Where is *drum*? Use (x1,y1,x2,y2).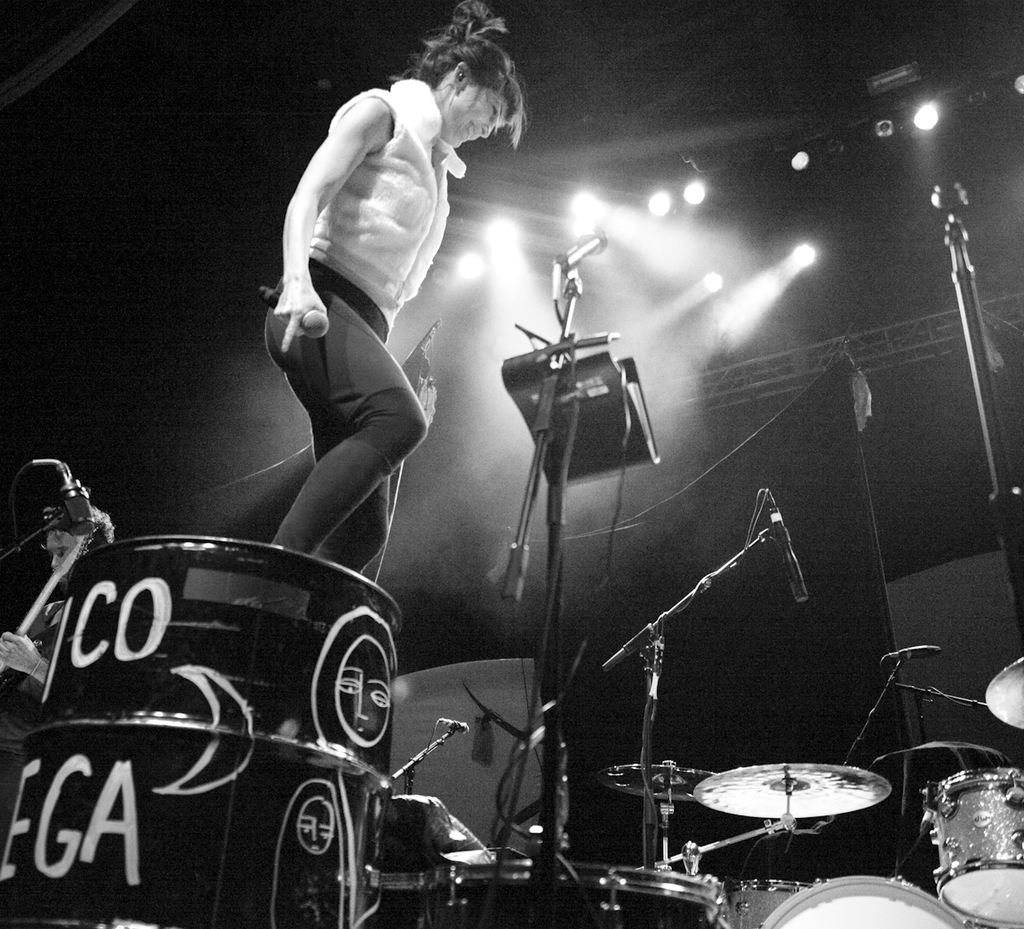
(726,881,817,928).
